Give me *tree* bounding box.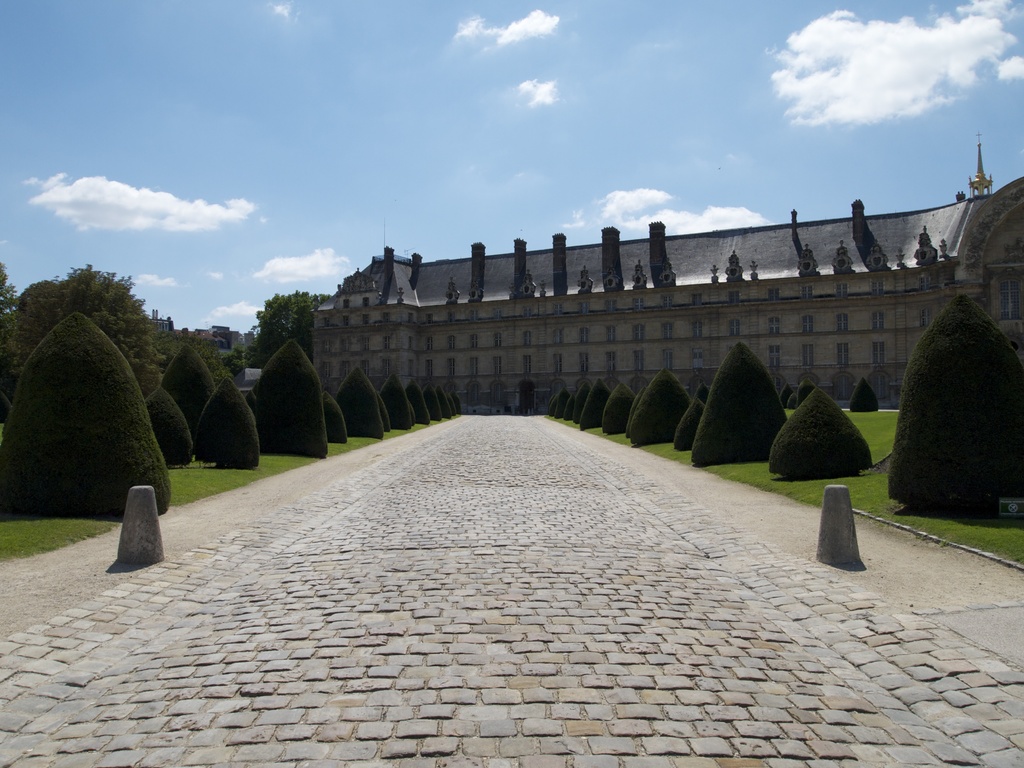
673 401 705 457.
